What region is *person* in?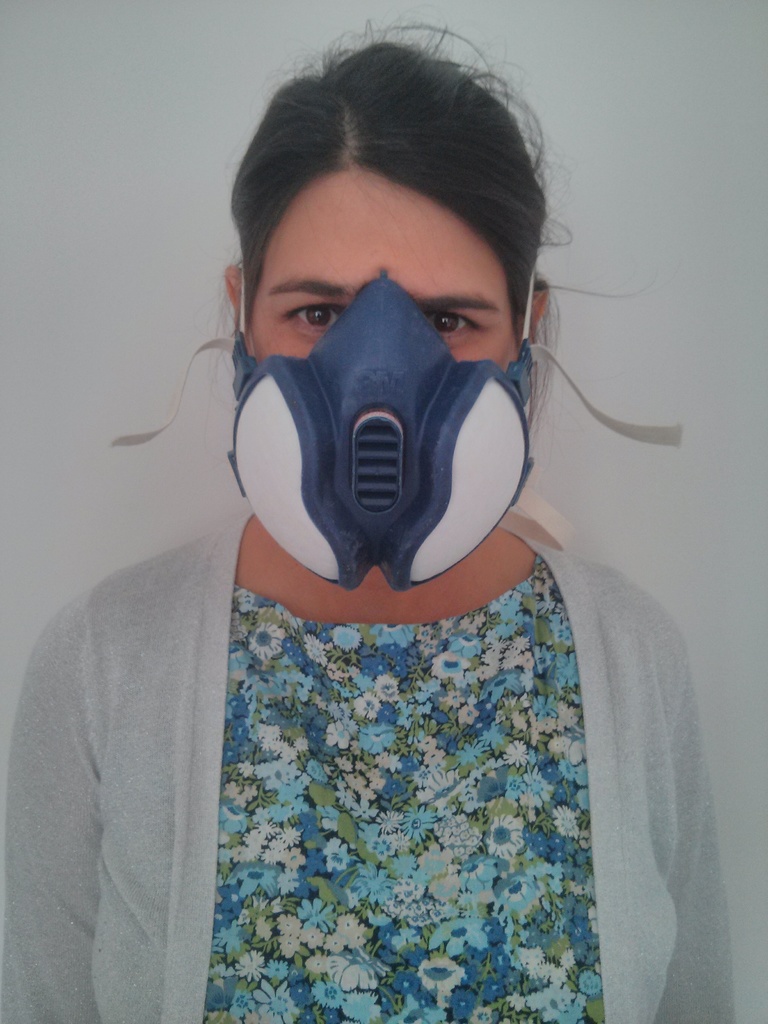
bbox(48, 34, 721, 968).
